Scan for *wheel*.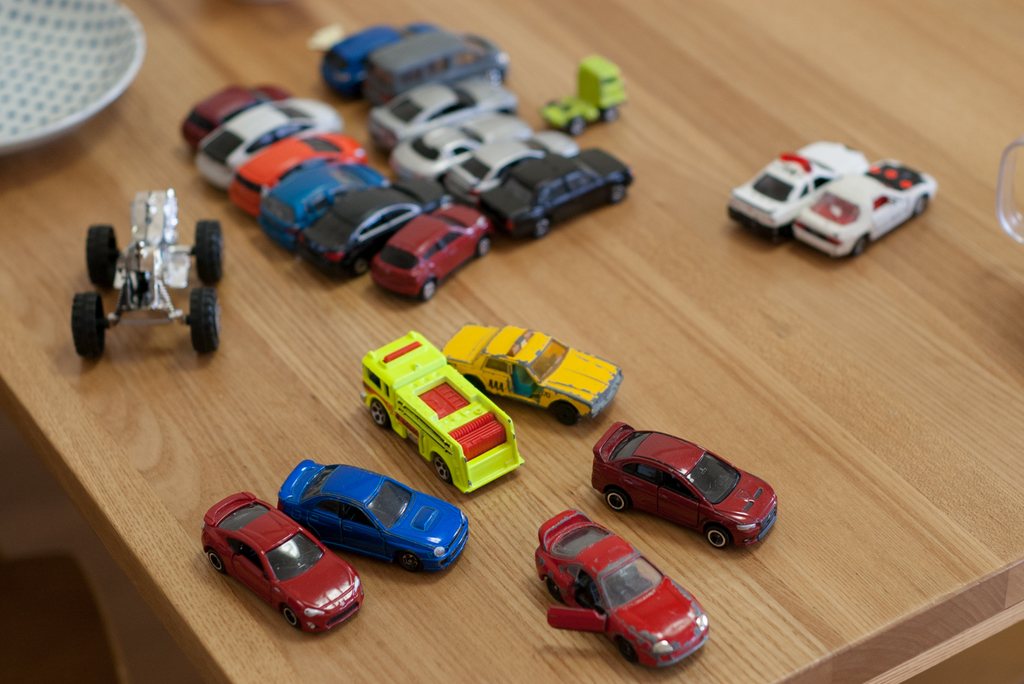
Scan result: (left=55, top=273, right=104, bottom=360).
